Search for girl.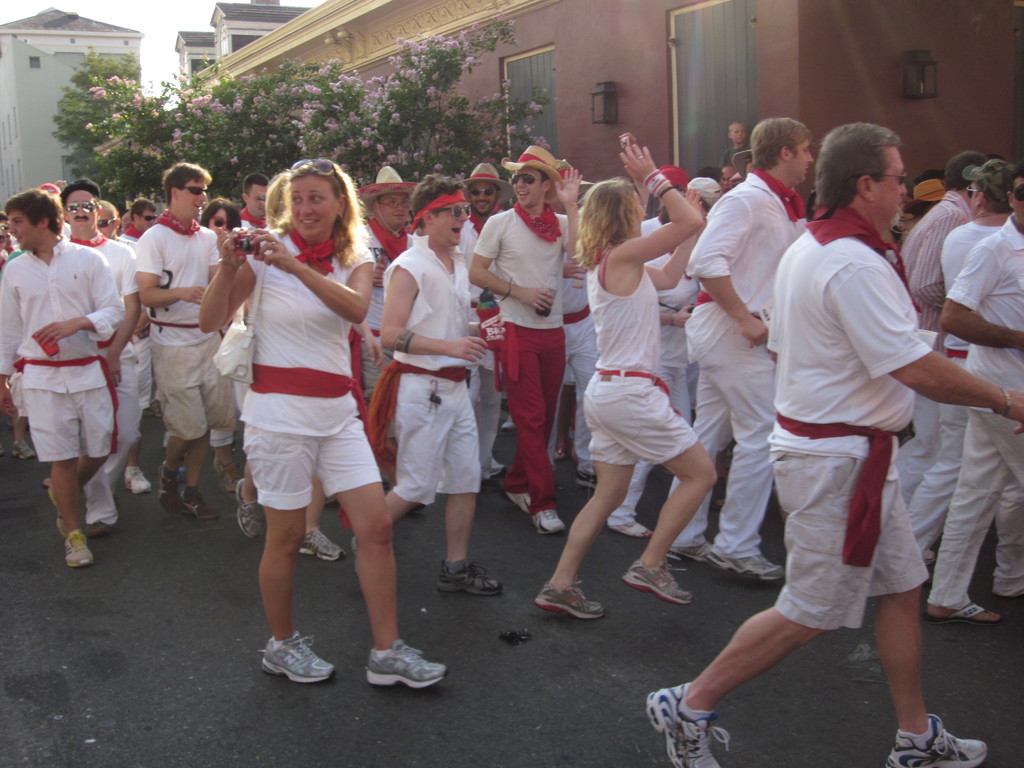
Found at 535, 147, 717, 619.
